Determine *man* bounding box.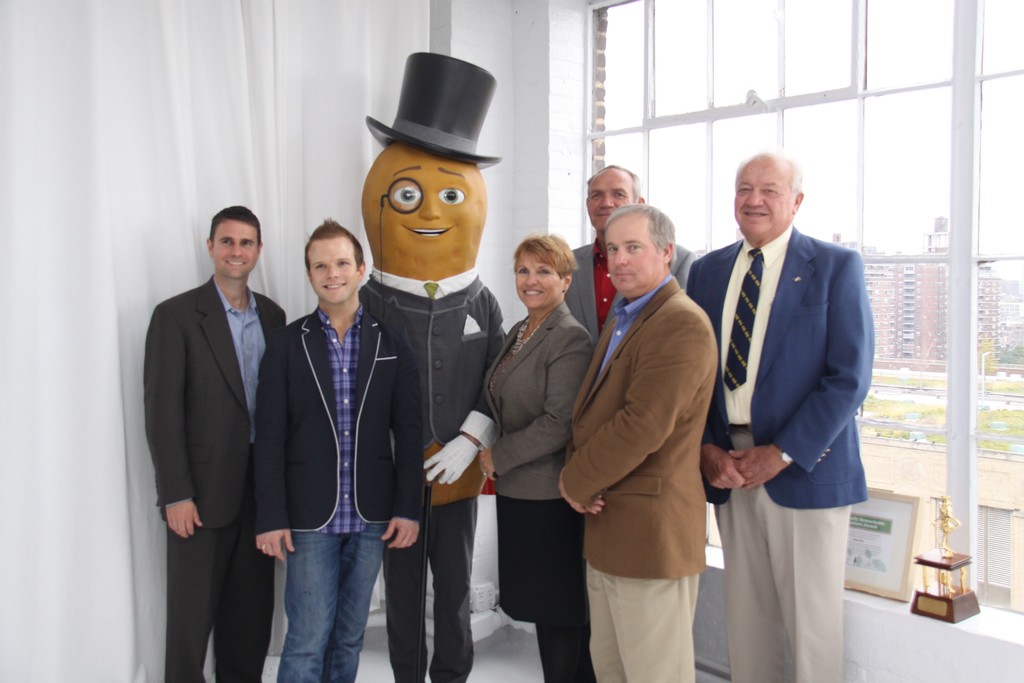
Determined: {"left": 353, "top": 48, "right": 508, "bottom": 682}.
